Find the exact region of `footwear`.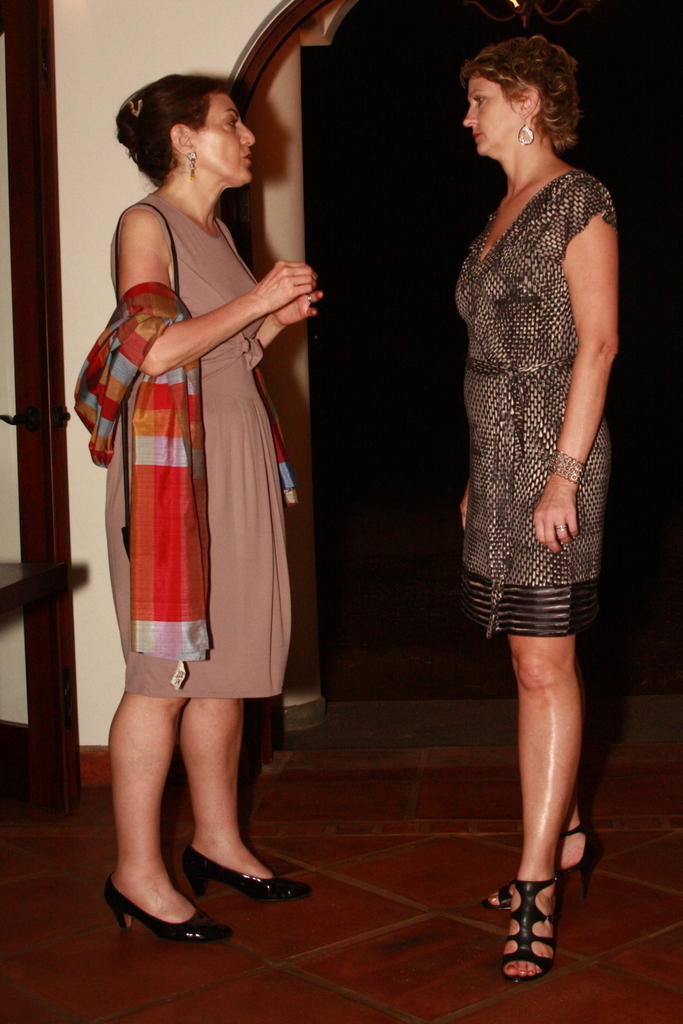
Exact region: l=488, t=824, r=604, b=918.
